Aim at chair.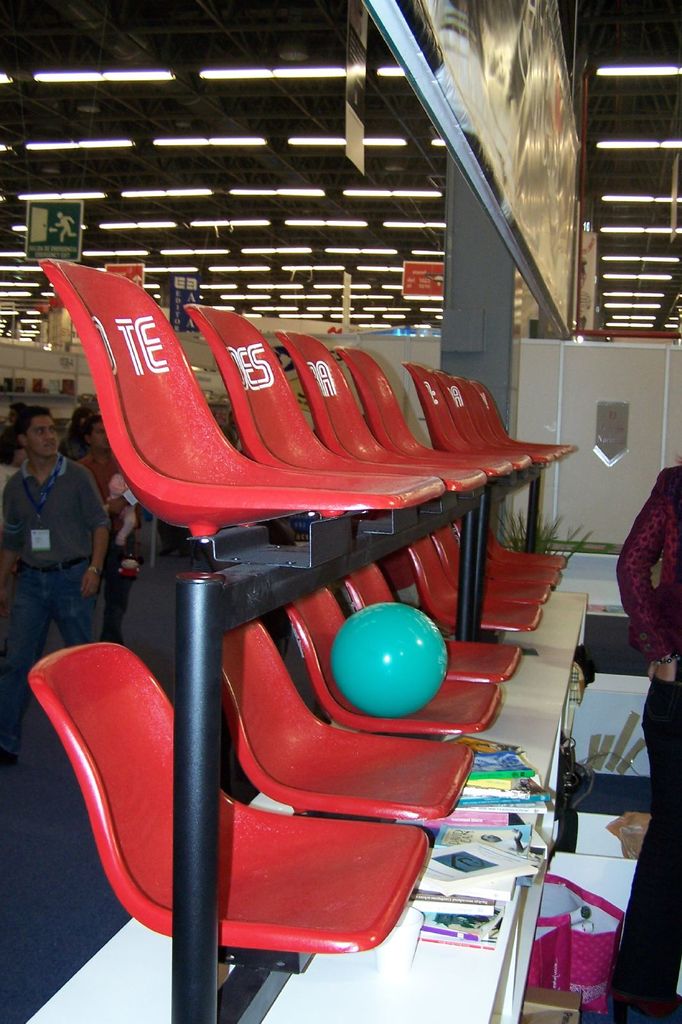
Aimed at [407,537,554,635].
